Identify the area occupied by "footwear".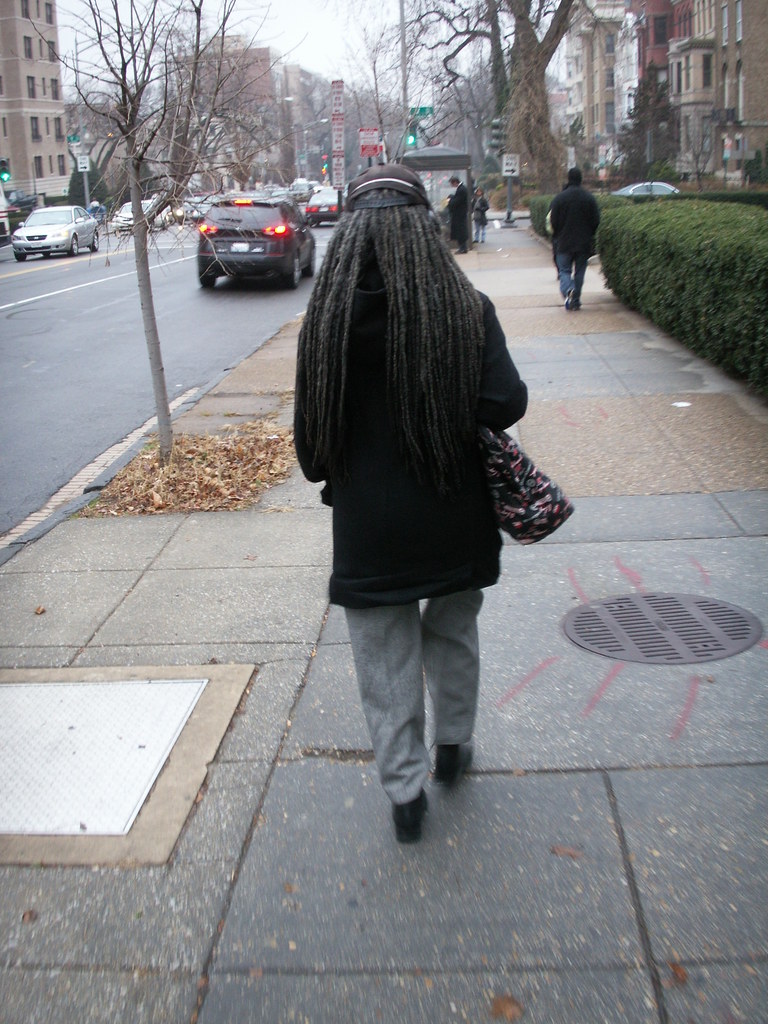
Area: Rect(395, 794, 425, 846).
